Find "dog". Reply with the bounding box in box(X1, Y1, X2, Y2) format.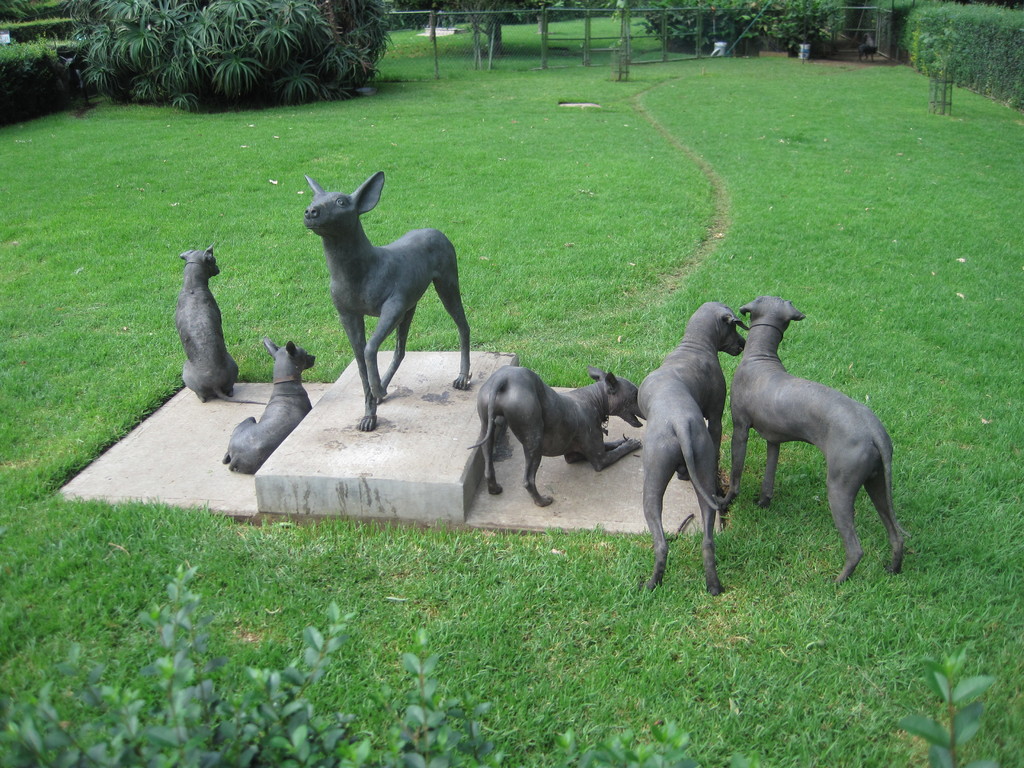
box(637, 300, 751, 600).
